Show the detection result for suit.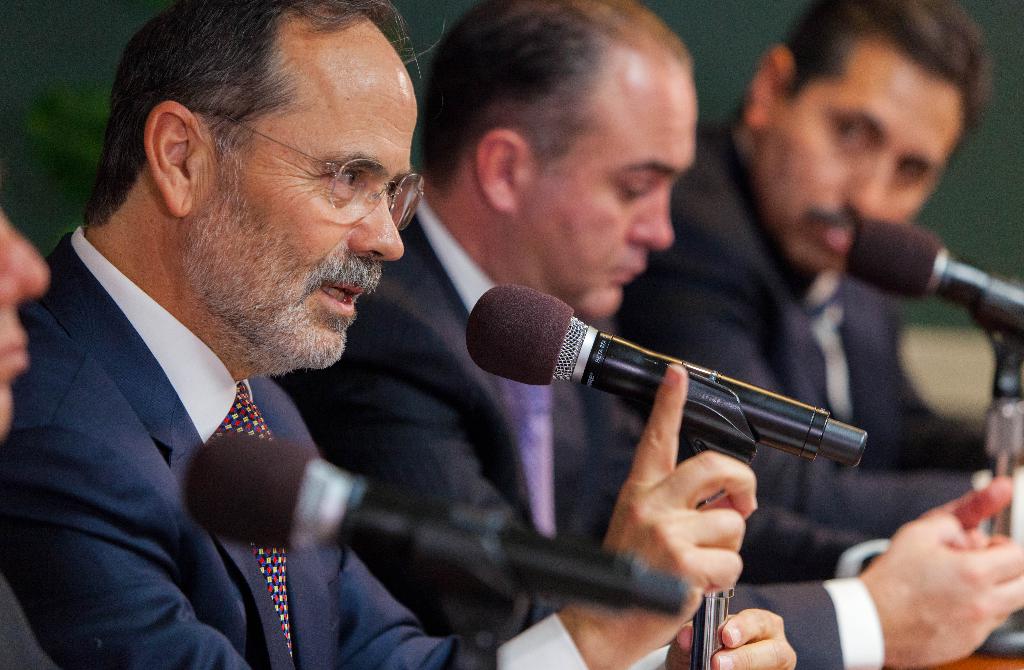
BBox(269, 202, 886, 669).
